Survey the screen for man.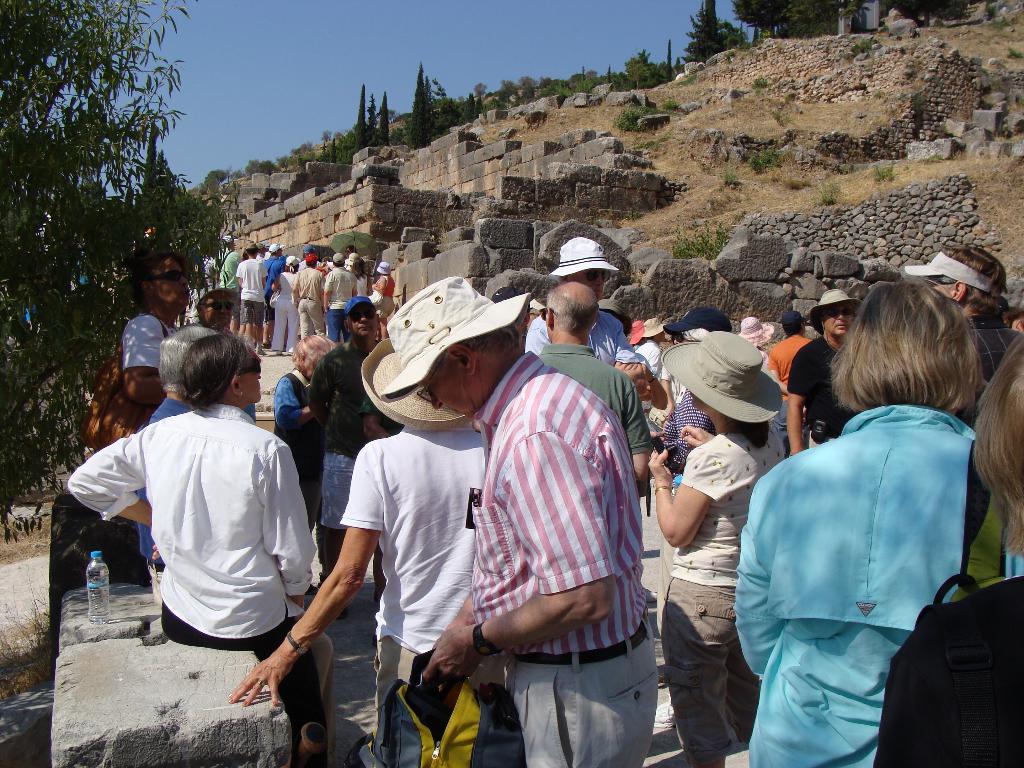
Survey found: [488,287,533,341].
